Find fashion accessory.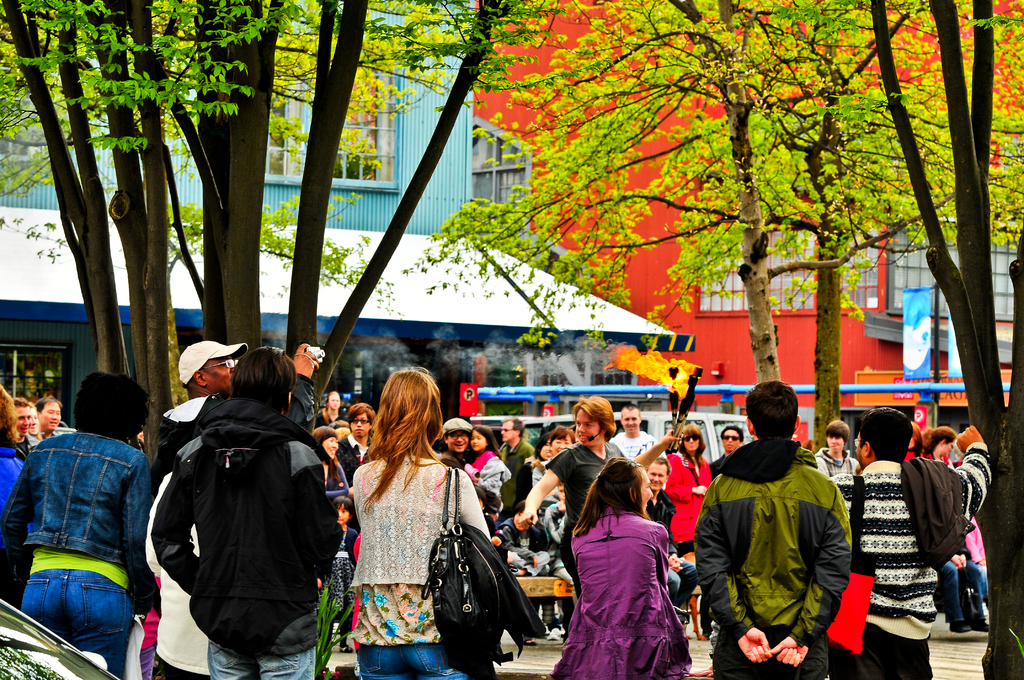
[x1=950, y1=619, x2=970, y2=632].
